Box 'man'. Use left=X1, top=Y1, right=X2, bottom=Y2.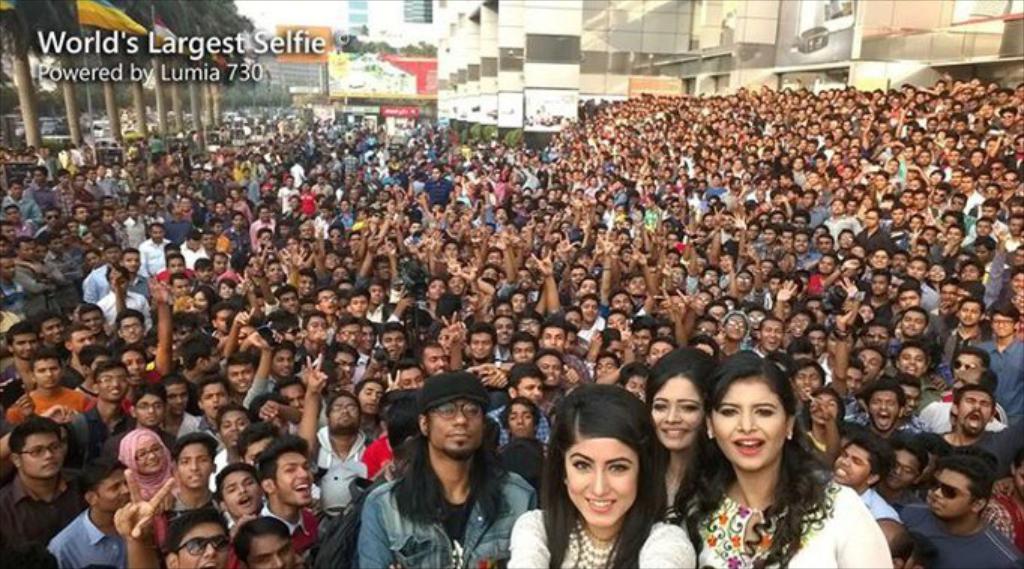
left=935, top=383, right=1022, bottom=483.
